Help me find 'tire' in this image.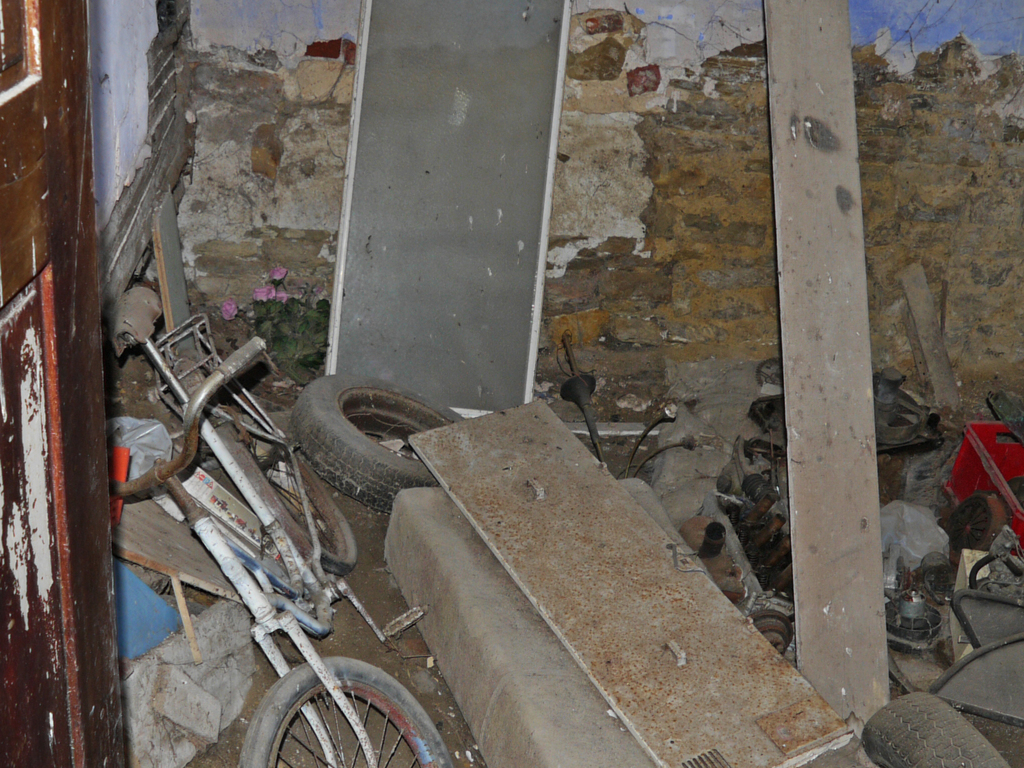
Found it: bbox(861, 690, 1007, 767).
